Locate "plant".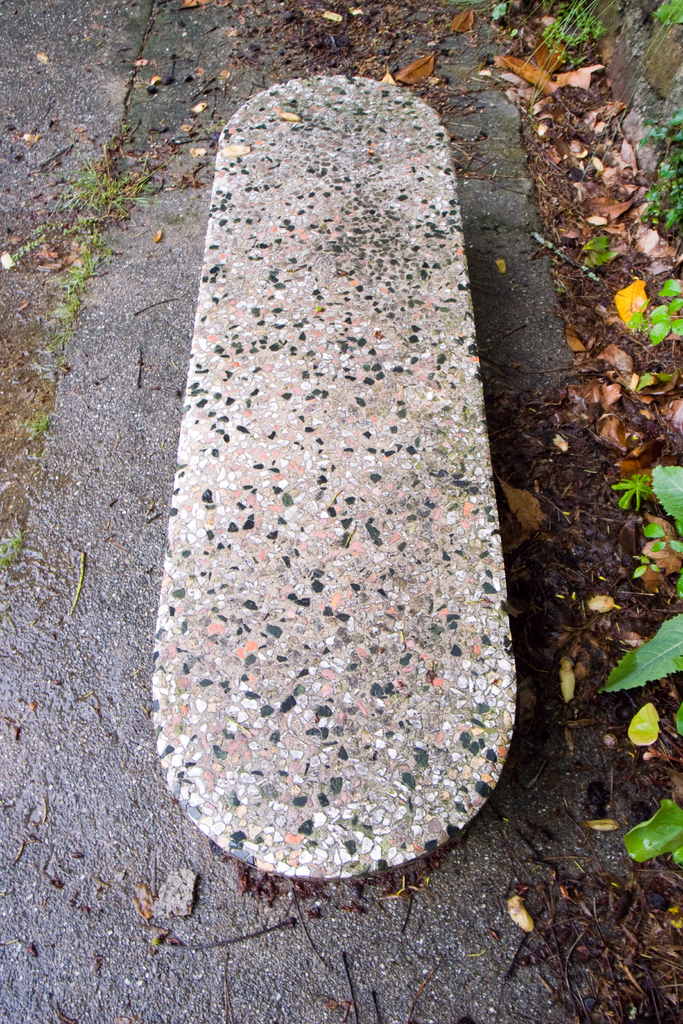
Bounding box: bbox=(602, 619, 682, 743).
